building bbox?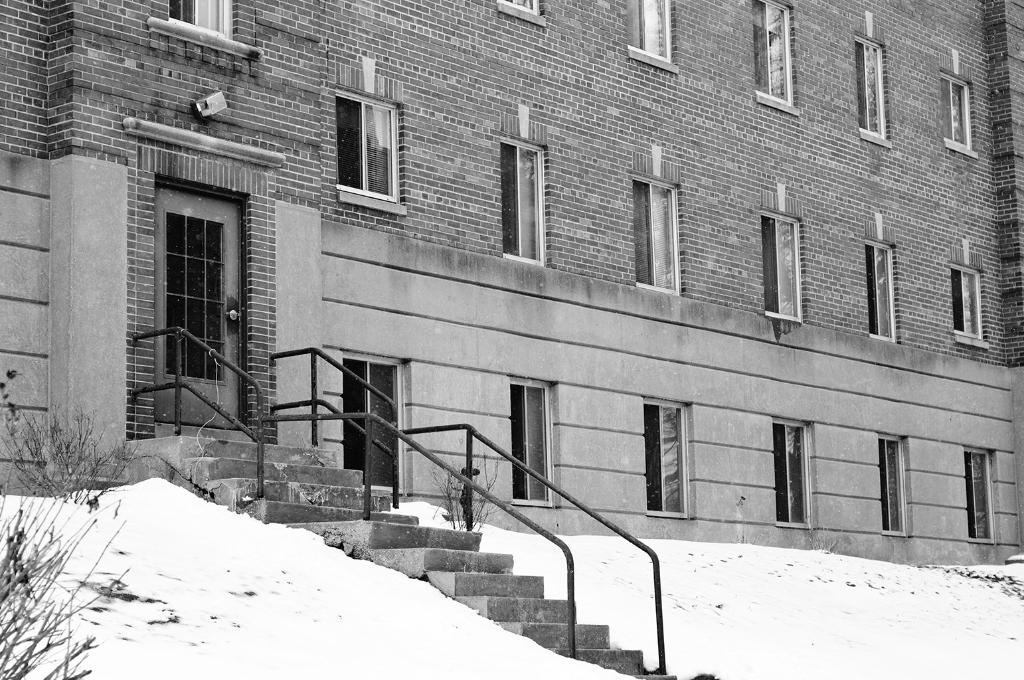
0, 0, 1023, 570
